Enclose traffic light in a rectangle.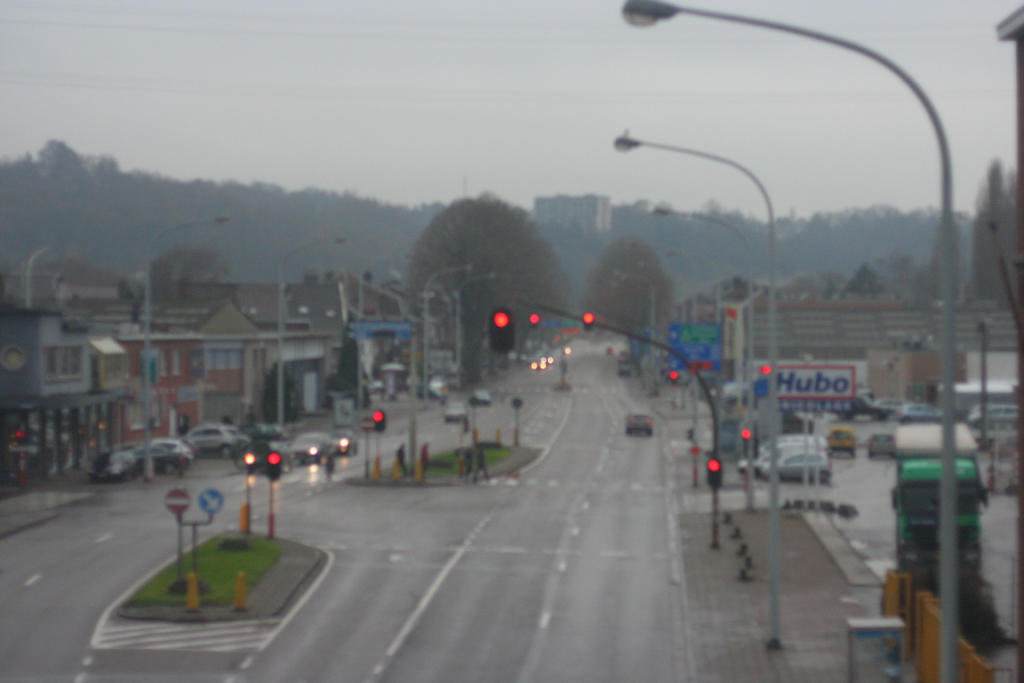
{"x1": 491, "y1": 309, "x2": 513, "y2": 353}.
